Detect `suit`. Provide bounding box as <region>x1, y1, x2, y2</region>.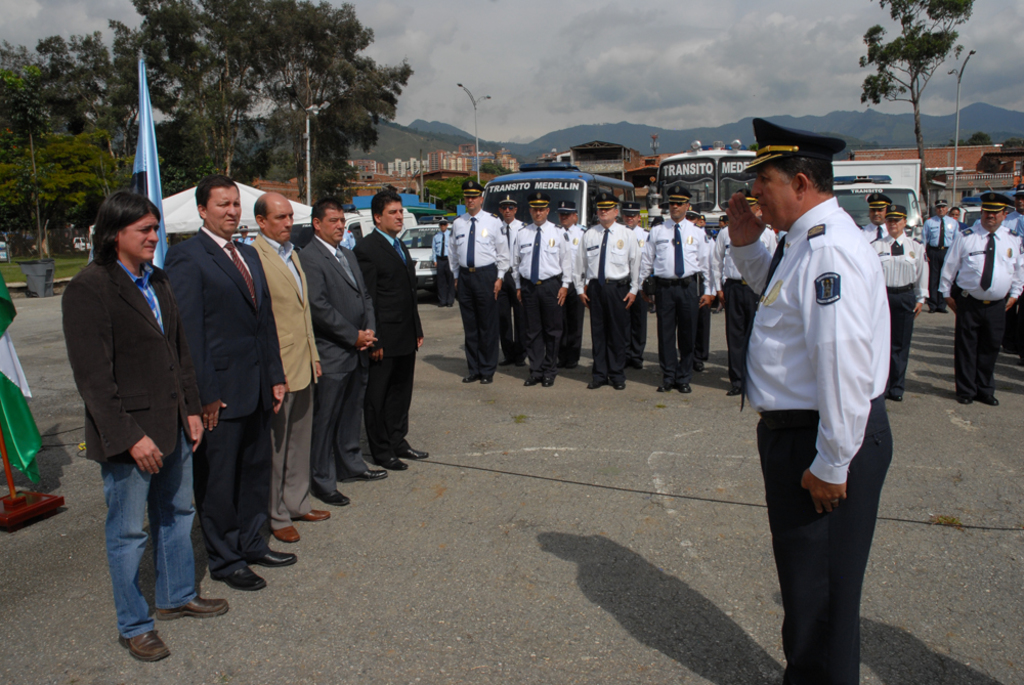
<region>56, 253, 203, 468</region>.
